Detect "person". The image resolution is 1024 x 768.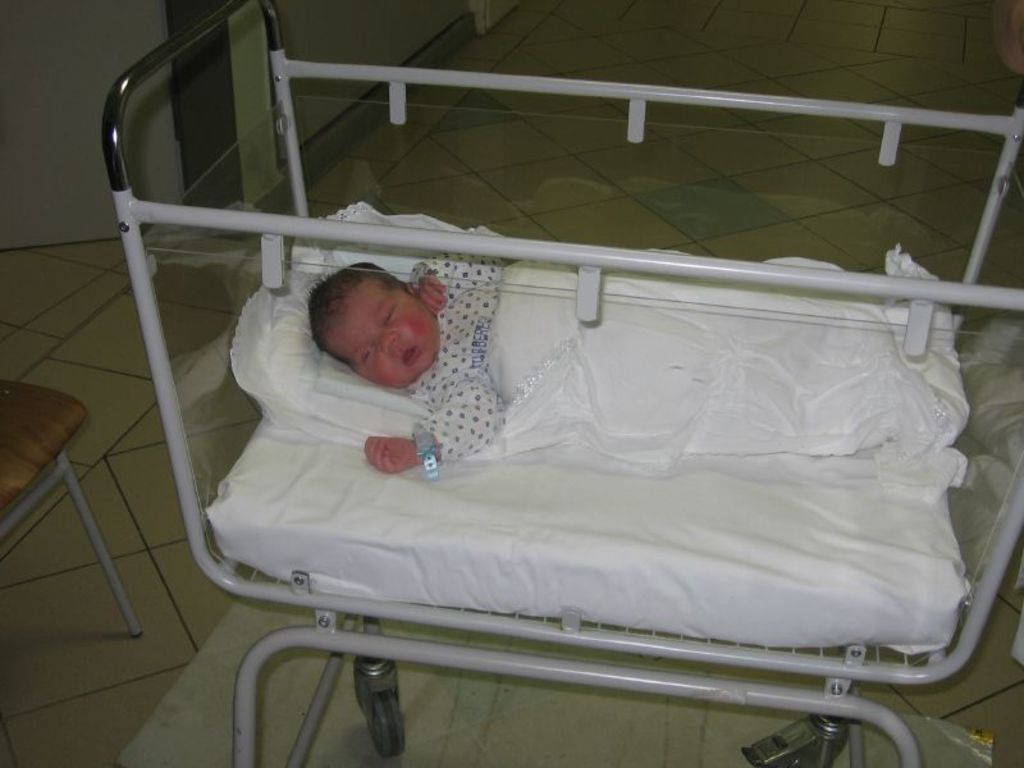
pyautogui.locateOnScreen(308, 242, 571, 476).
